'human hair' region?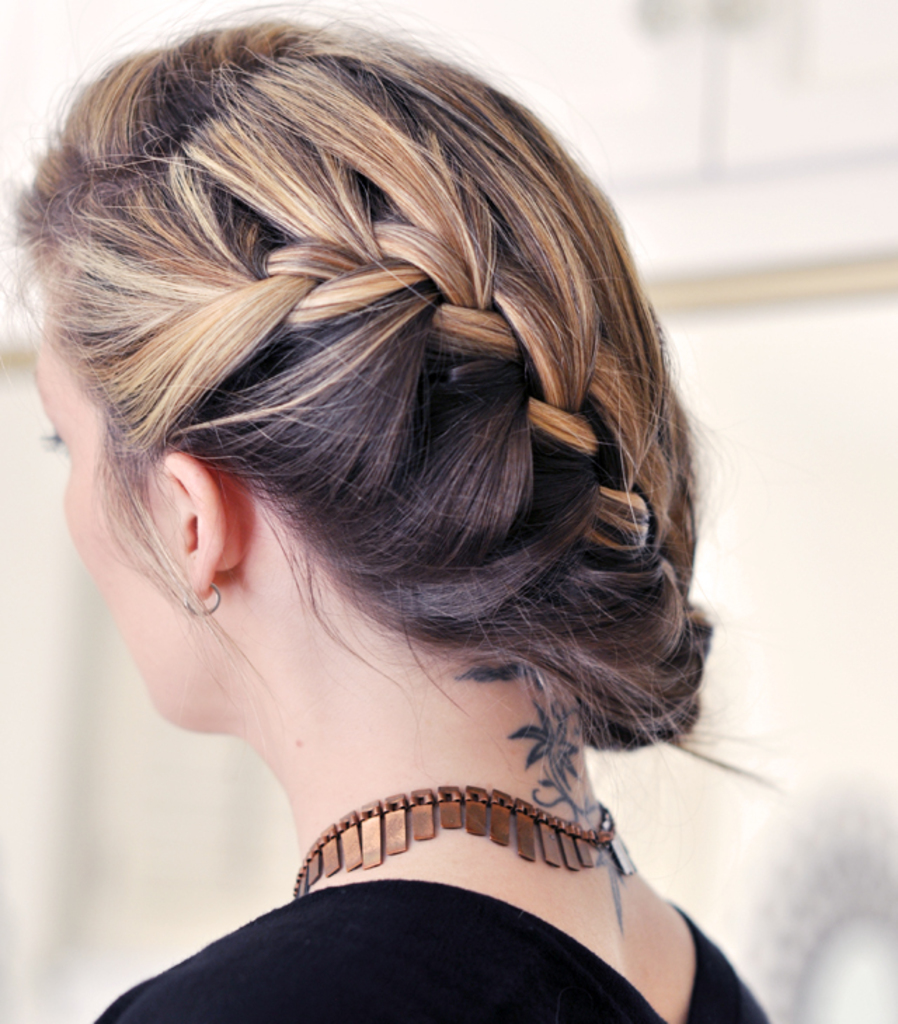
bbox=(1, 4, 784, 793)
